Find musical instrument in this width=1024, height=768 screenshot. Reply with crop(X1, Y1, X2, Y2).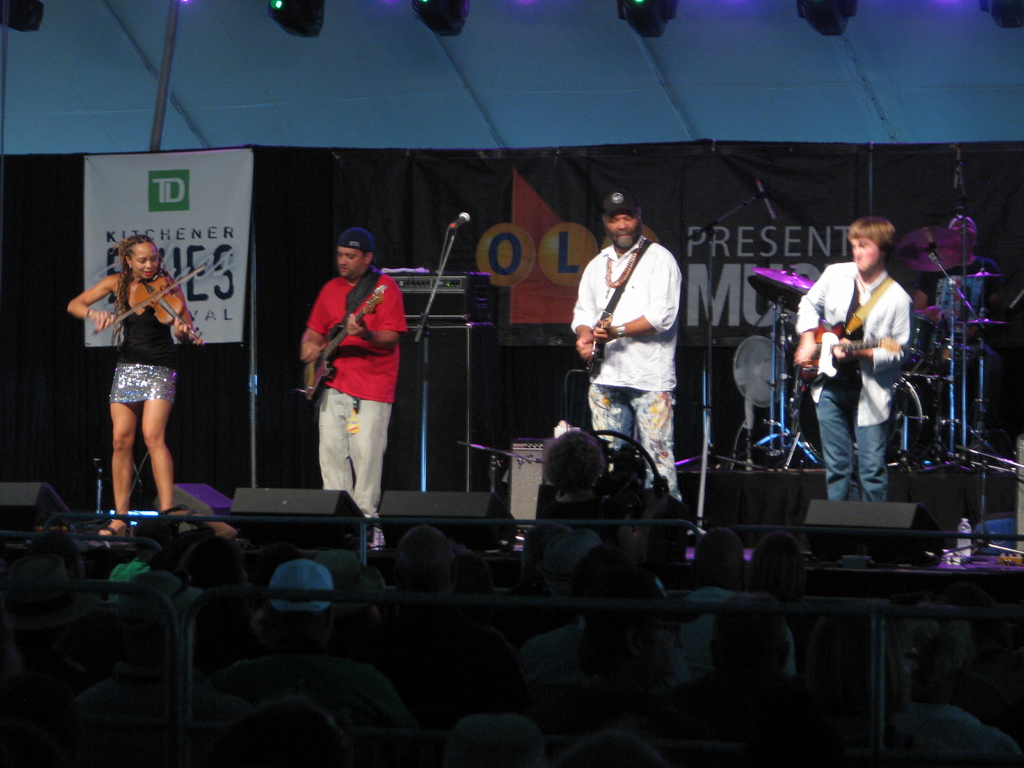
crop(301, 285, 383, 404).
